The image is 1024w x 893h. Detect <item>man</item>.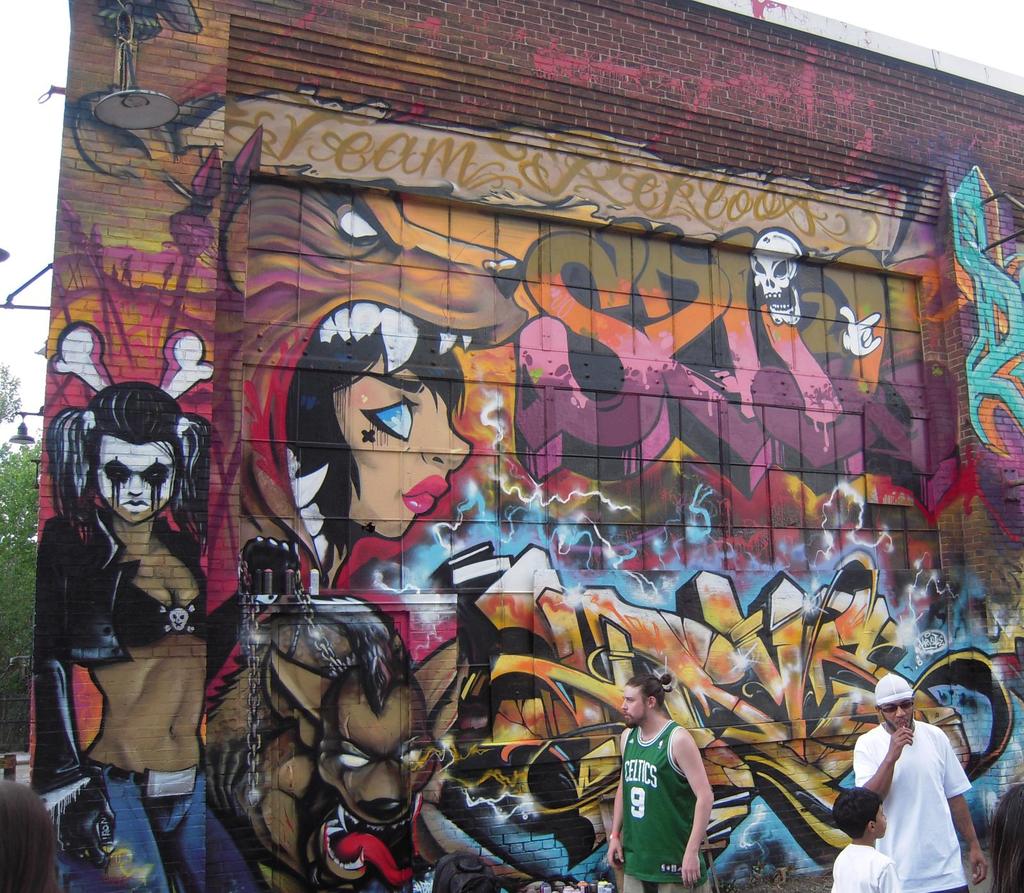
Detection: [606, 672, 714, 892].
